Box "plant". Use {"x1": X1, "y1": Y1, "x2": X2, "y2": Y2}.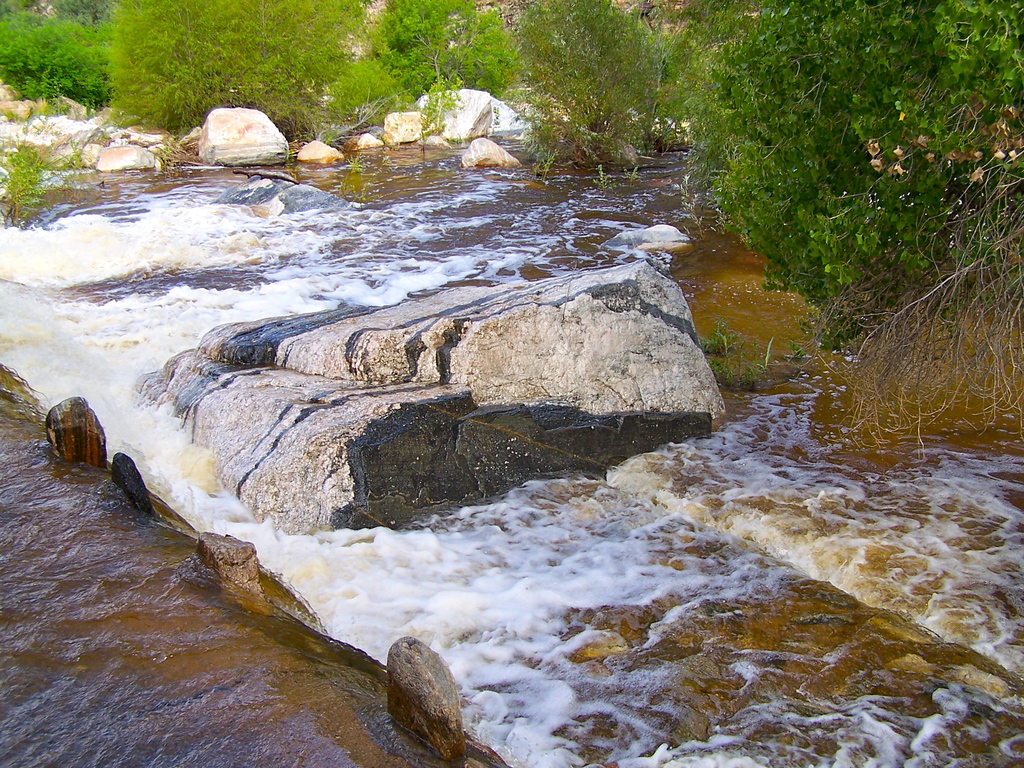
{"x1": 703, "y1": 319, "x2": 738, "y2": 352}.
